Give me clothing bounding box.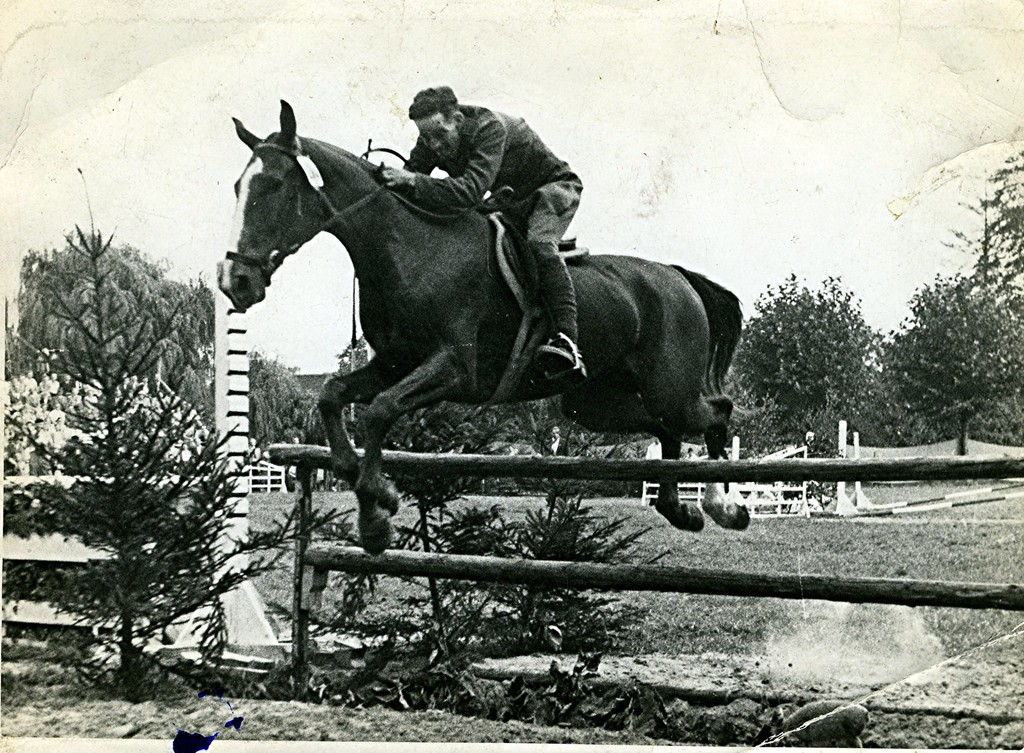
locate(381, 108, 587, 345).
